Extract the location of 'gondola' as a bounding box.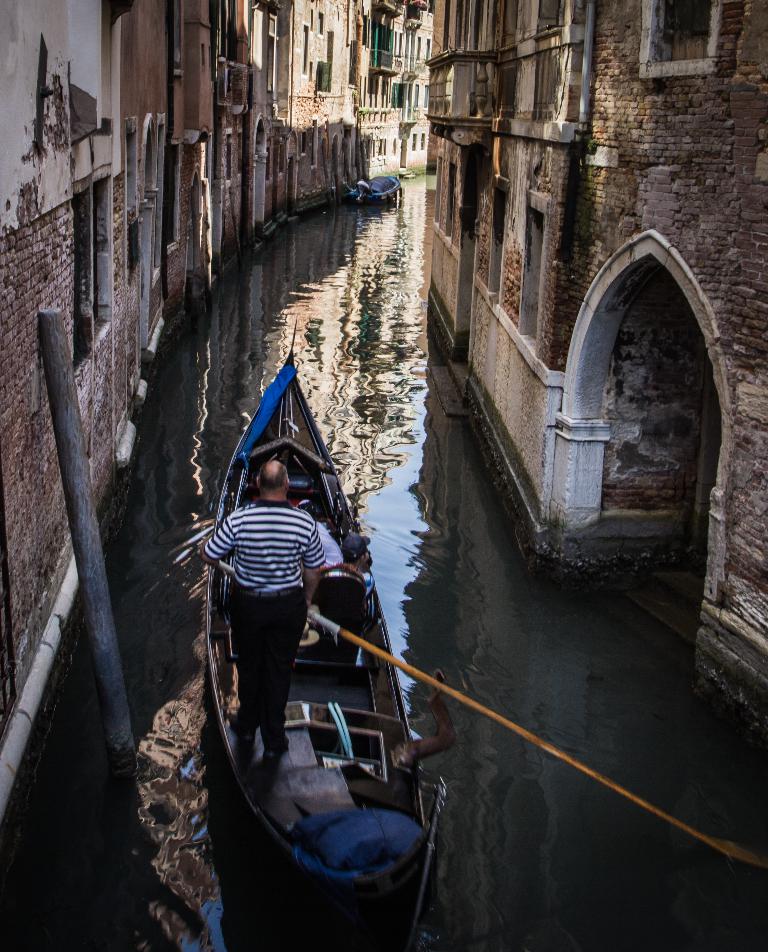
343 157 409 211.
